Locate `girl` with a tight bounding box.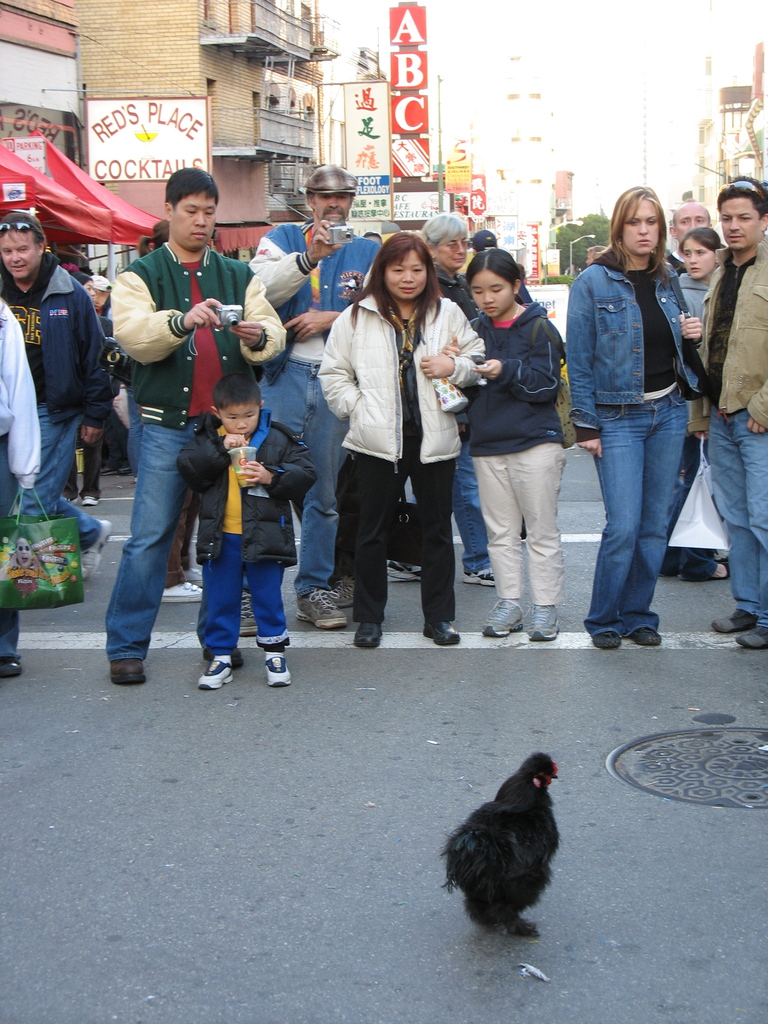
bbox(458, 244, 568, 645).
